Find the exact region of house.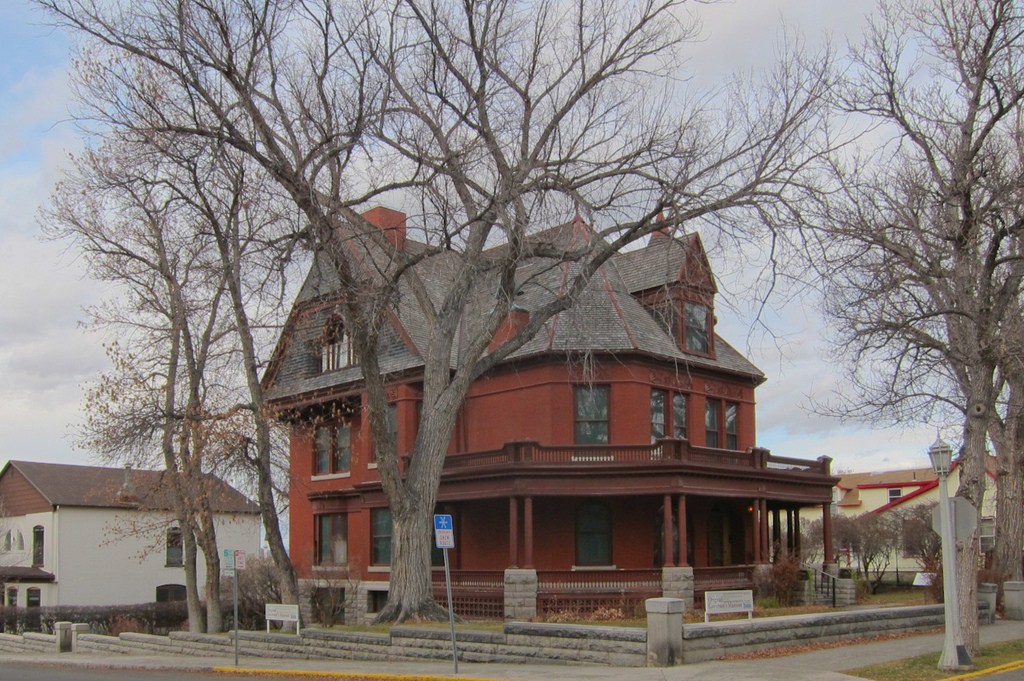
Exact region: 1 463 257 604.
